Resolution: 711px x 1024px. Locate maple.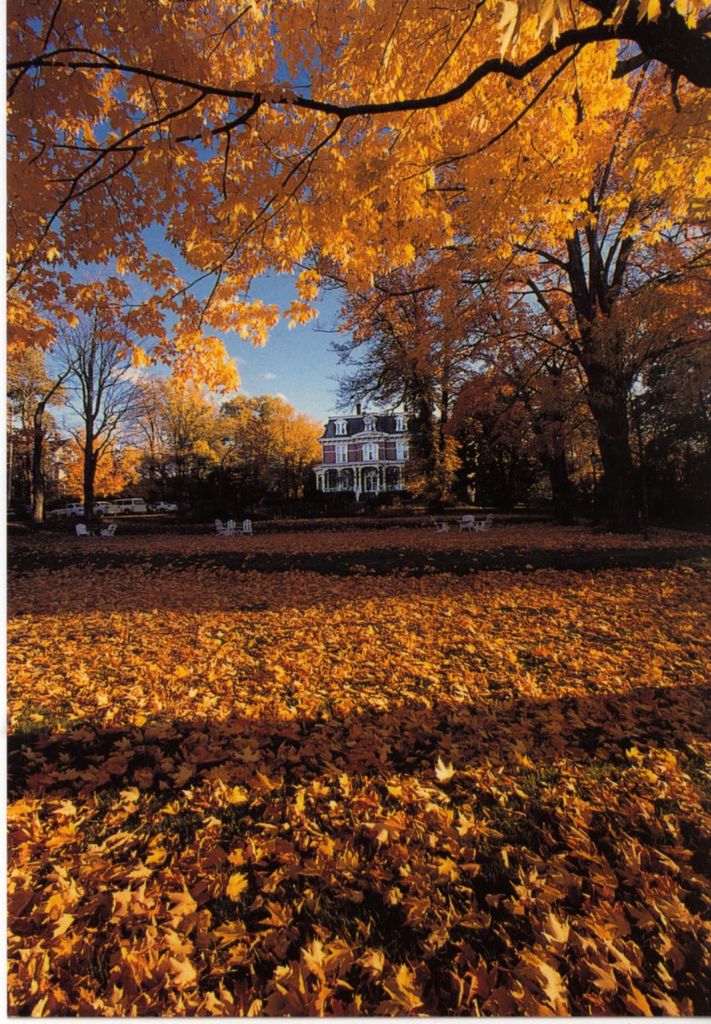
box(109, 362, 181, 524).
